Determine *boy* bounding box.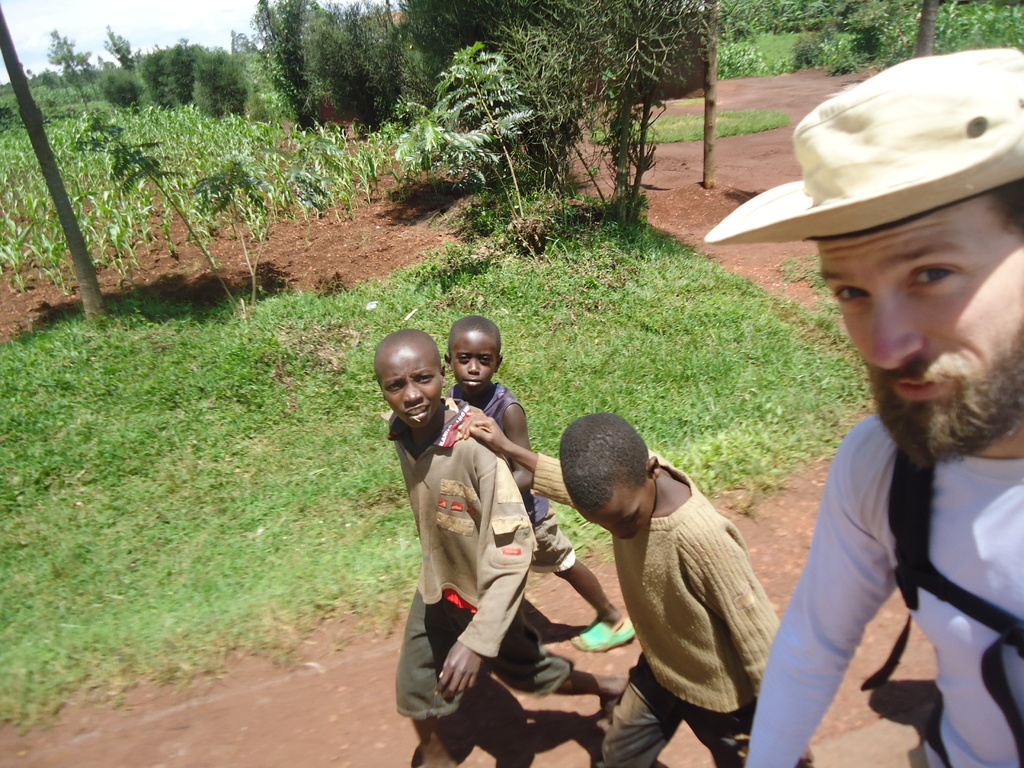
Determined: box=[434, 310, 643, 657].
